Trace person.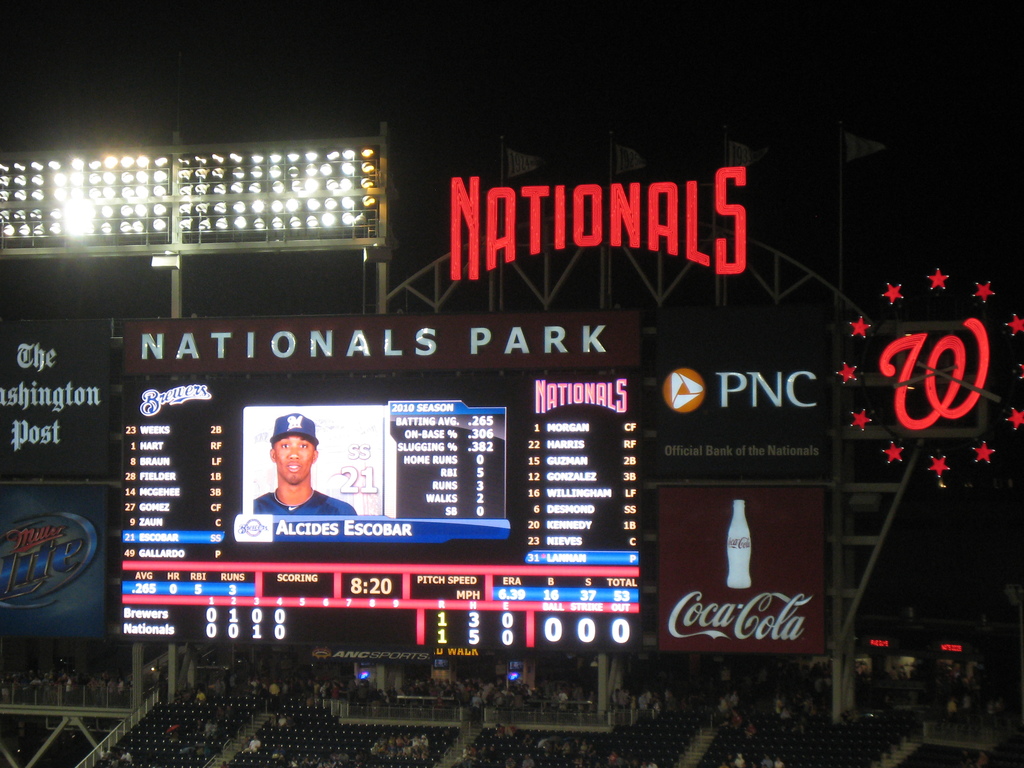
Traced to [491,717,503,740].
